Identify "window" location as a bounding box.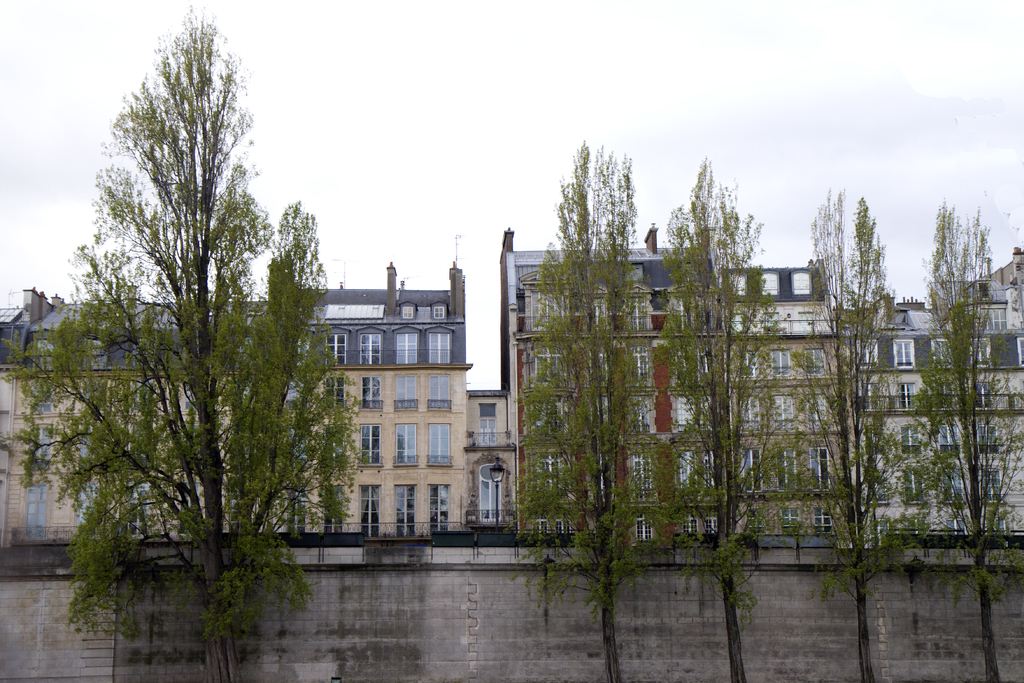
<region>358, 425, 383, 467</region>.
